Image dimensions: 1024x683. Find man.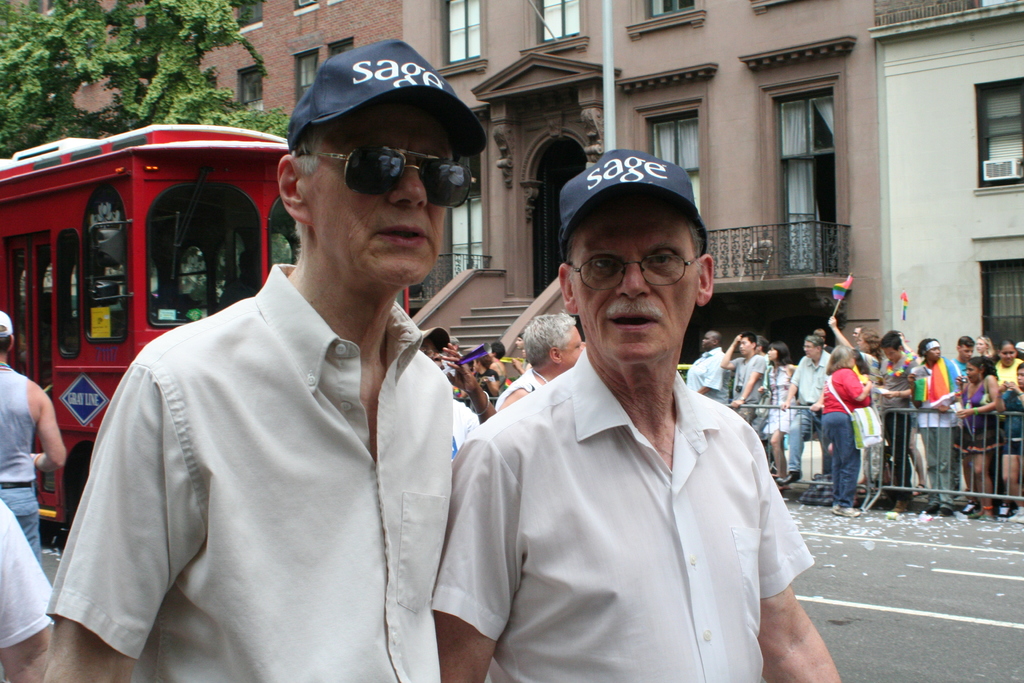
bbox(500, 311, 581, 411).
